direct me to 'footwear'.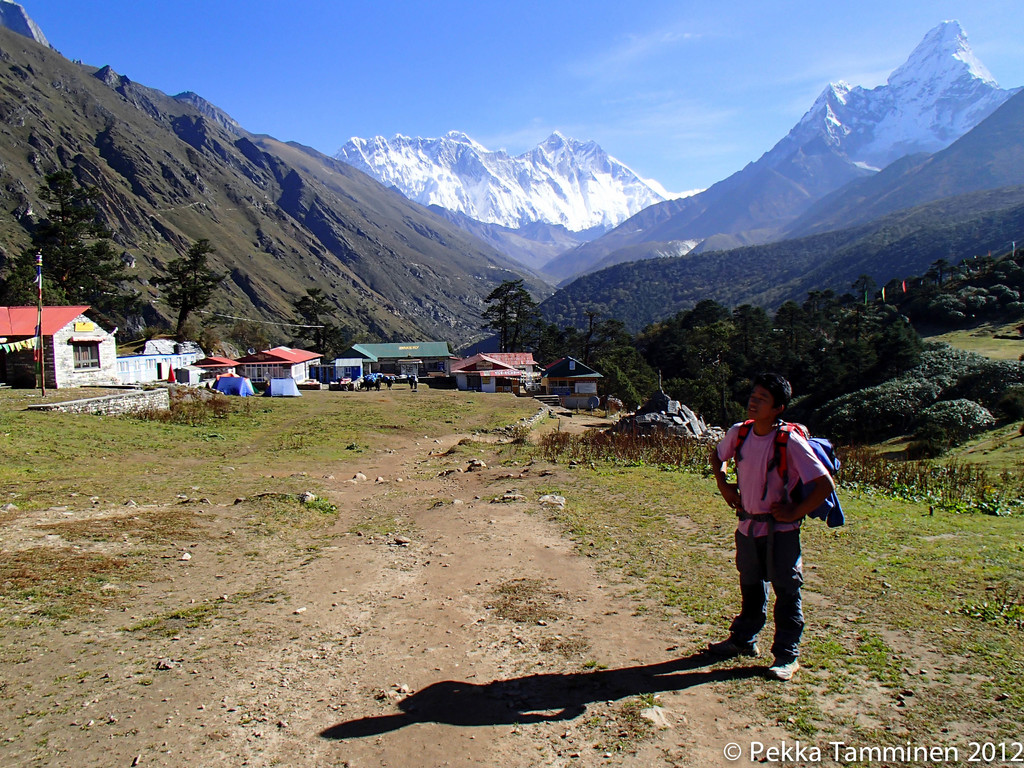
Direction: region(766, 653, 797, 682).
